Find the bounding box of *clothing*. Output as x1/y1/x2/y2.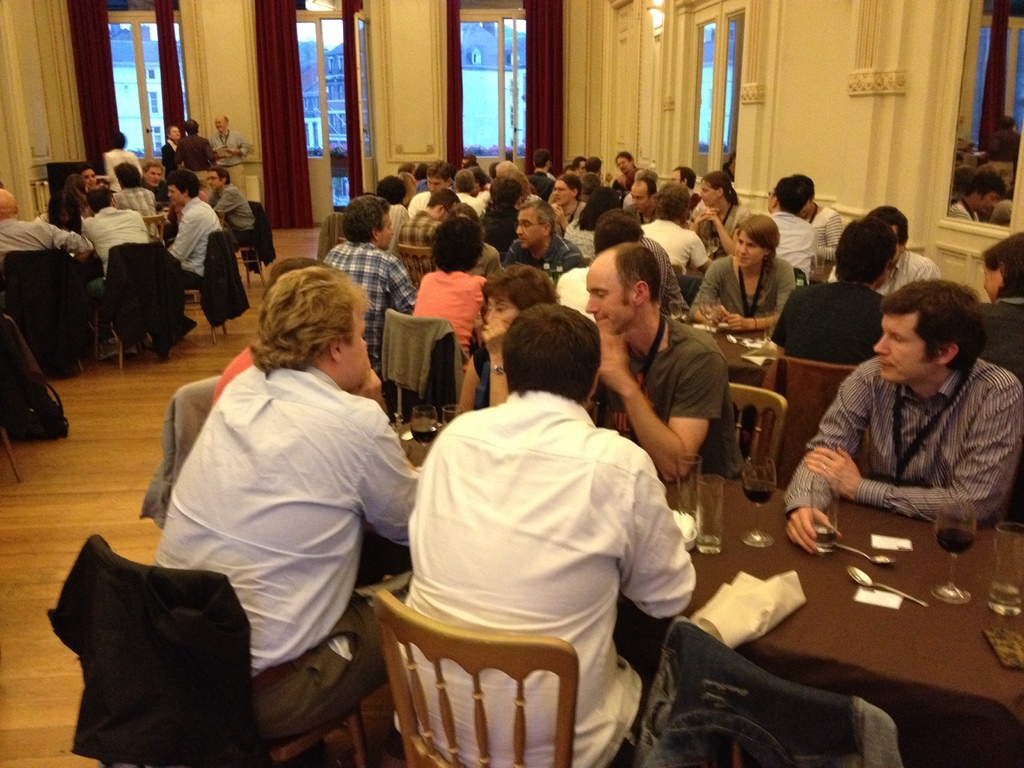
378/307/467/408.
